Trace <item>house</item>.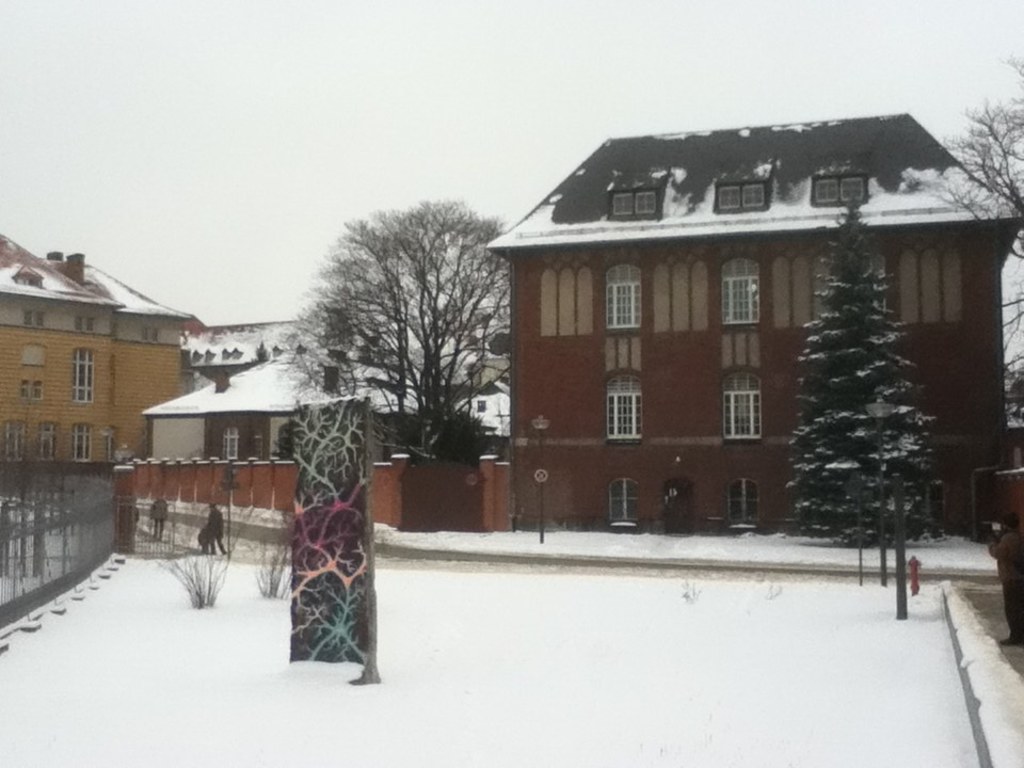
Traced to Rect(0, 237, 195, 484).
